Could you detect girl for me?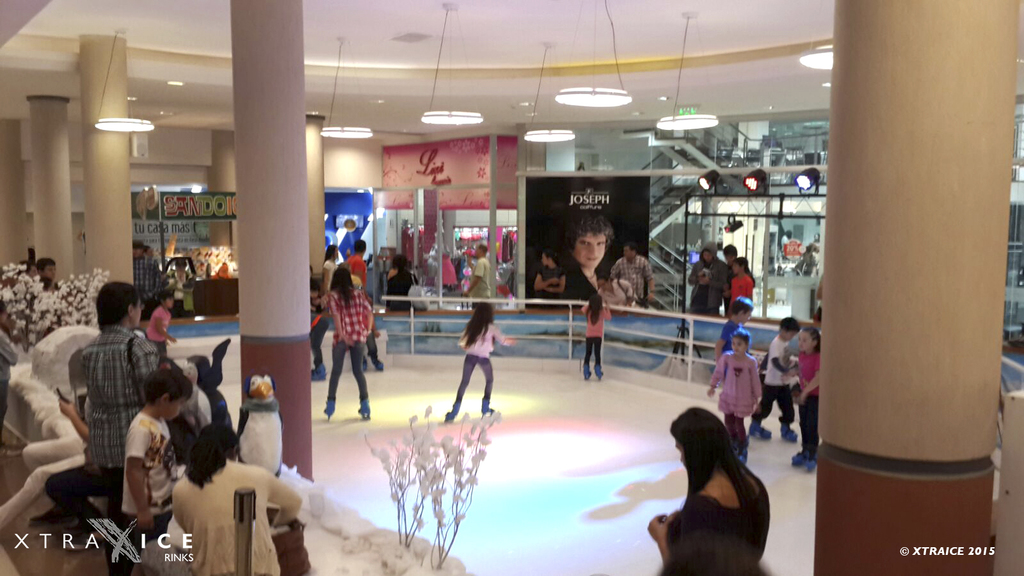
Detection result: (780,327,820,474).
